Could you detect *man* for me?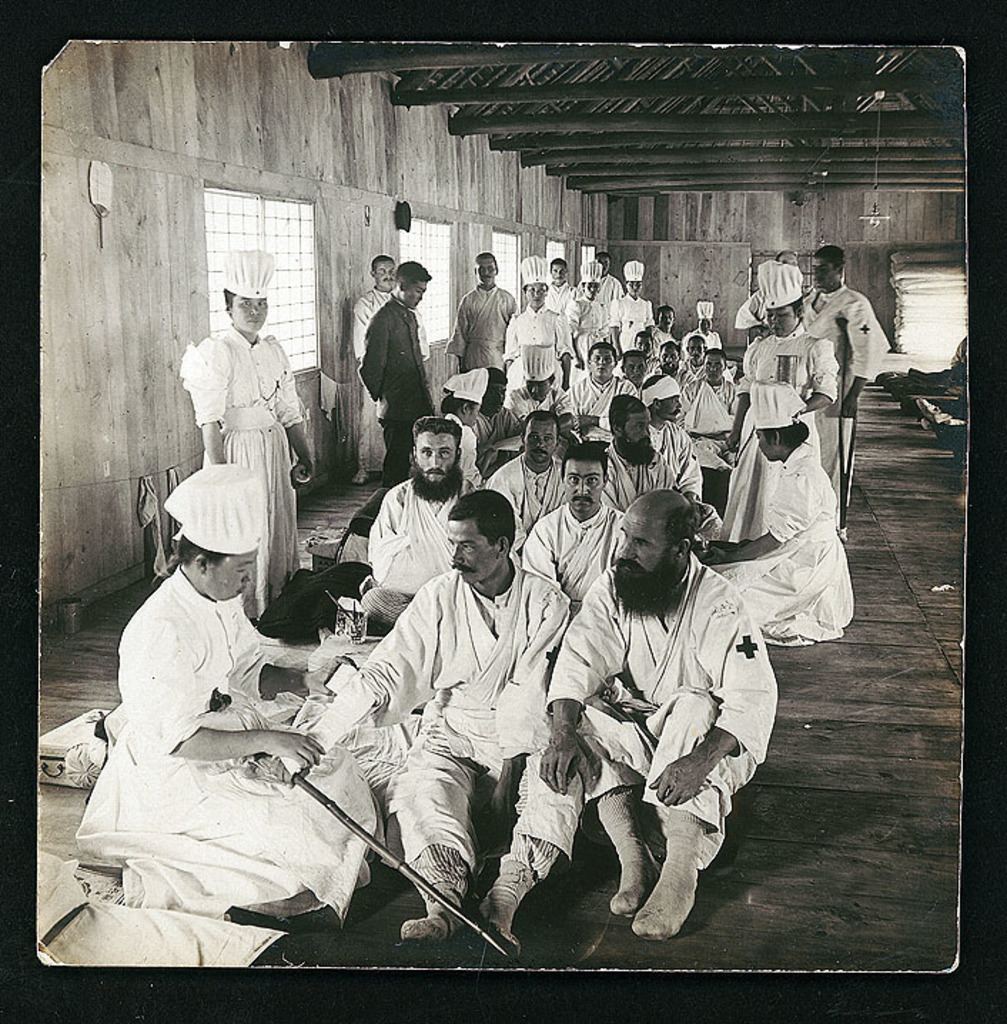
Detection result: detection(733, 248, 812, 345).
